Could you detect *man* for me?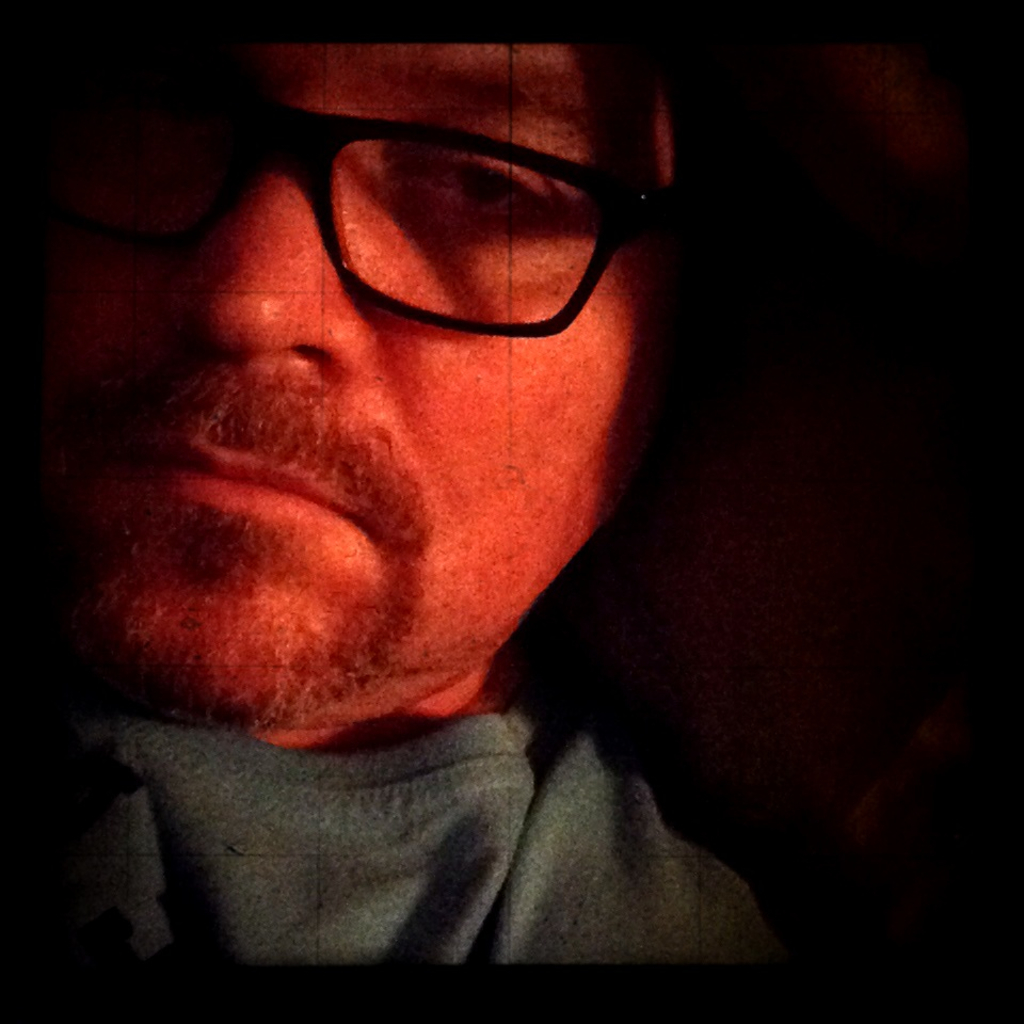
Detection result: left=0, top=0, right=944, bottom=1011.
